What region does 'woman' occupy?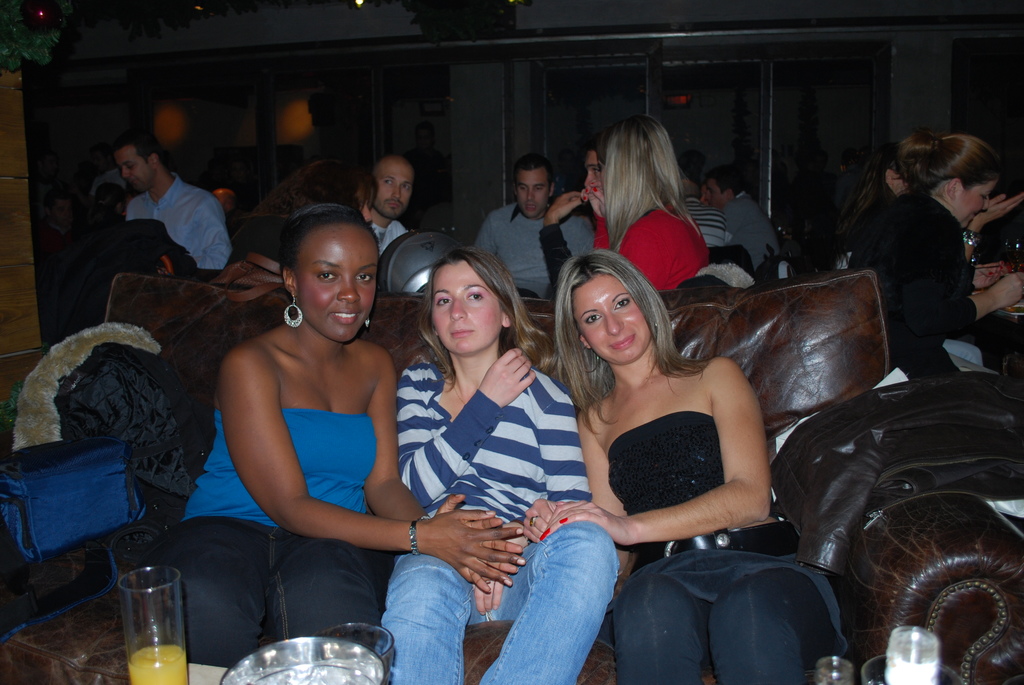
<bbox>381, 244, 618, 684</bbox>.
